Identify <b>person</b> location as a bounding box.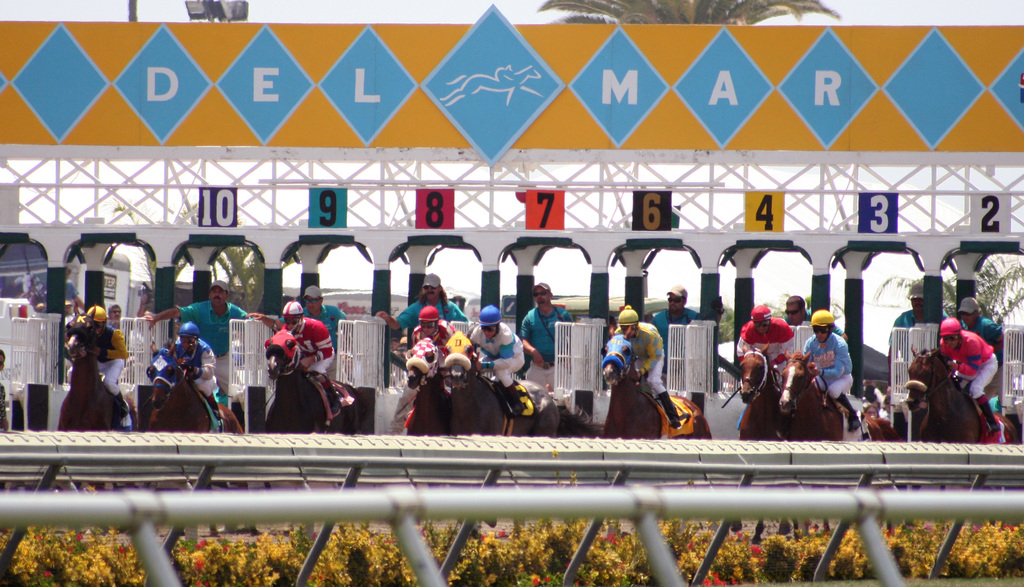
(x1=802, y1=307, x2=865, y2=435).
